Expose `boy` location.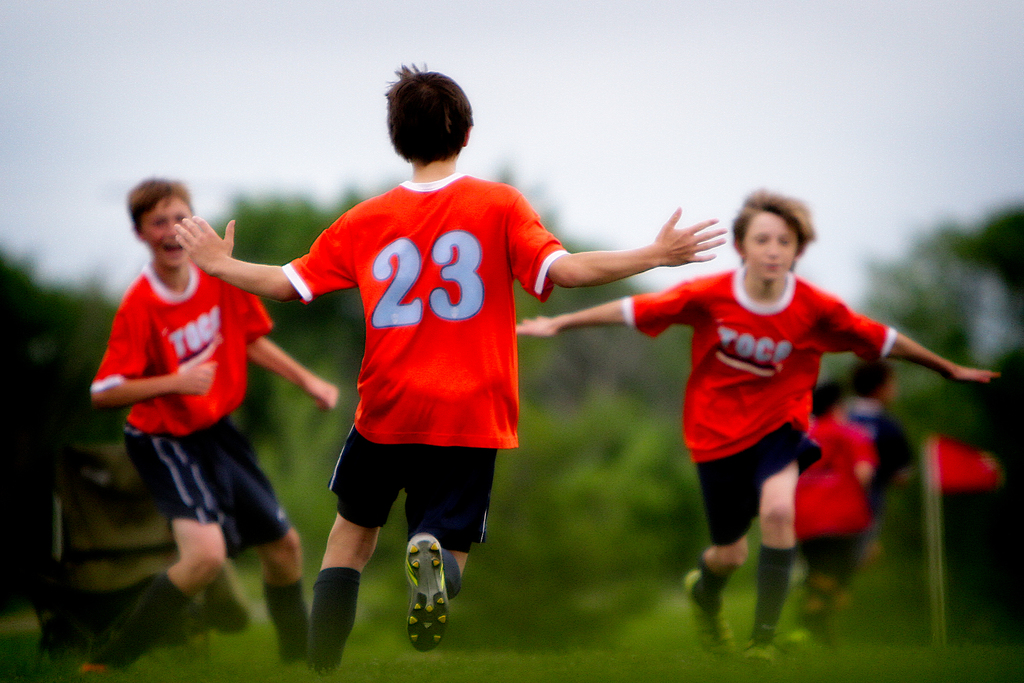
Exposed at box=[82, 177, 339, 675].
